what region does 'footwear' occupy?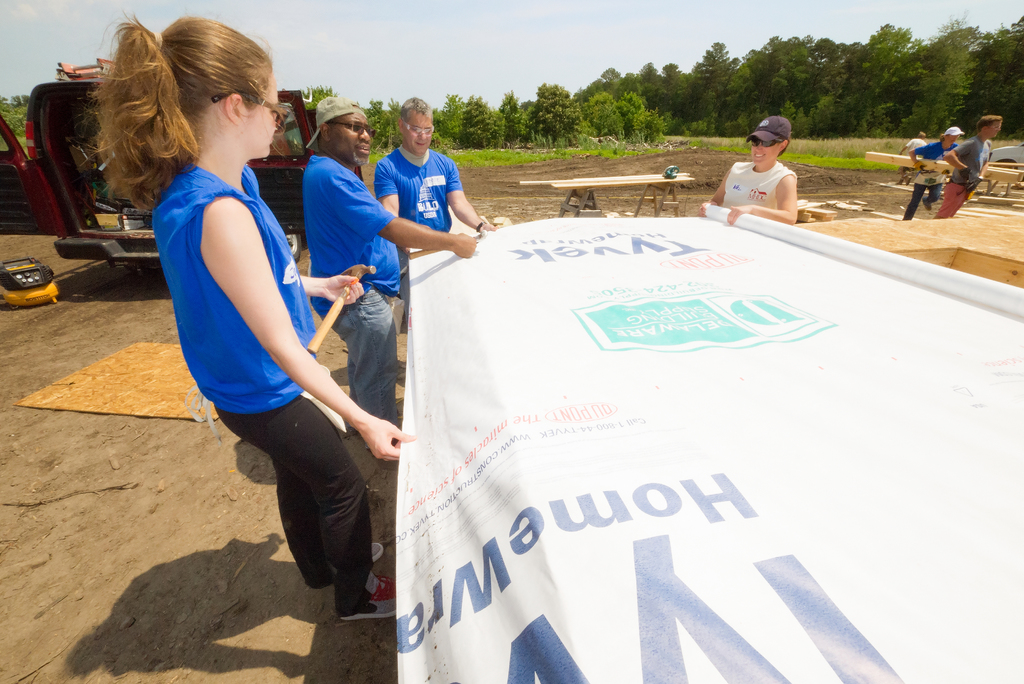
BBox(372, 541, 381, 565).
